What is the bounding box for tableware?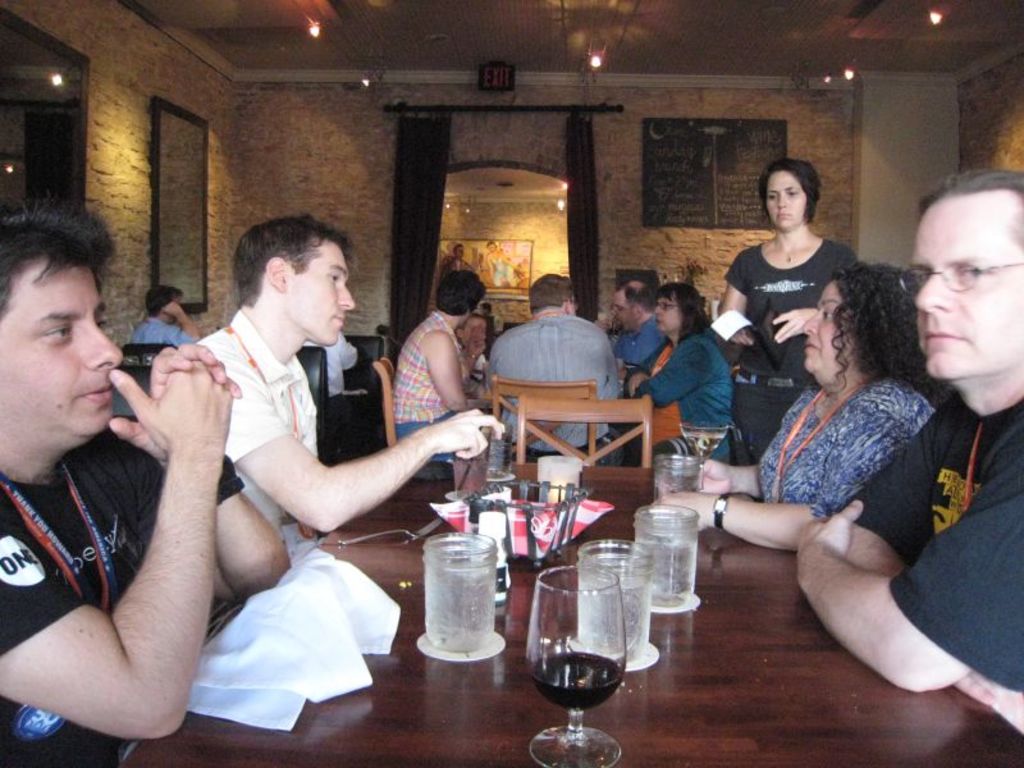
x1=451, y1=428, x2=483, y2=495.
